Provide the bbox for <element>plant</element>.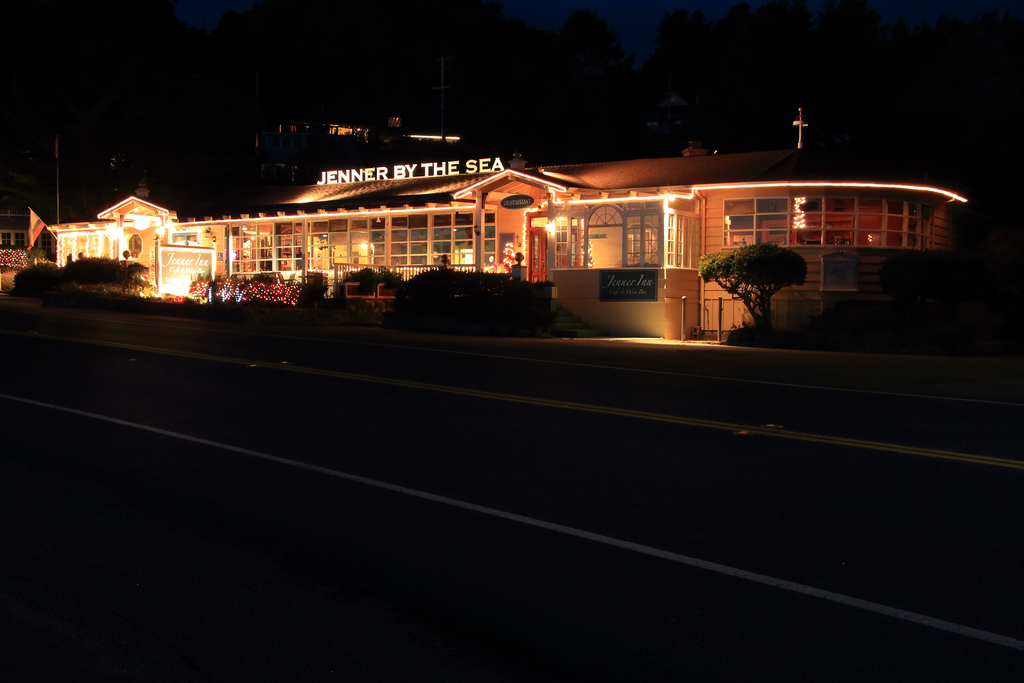
{"left": 349, "top": 267, "right": 403, "bottom": 309}.
